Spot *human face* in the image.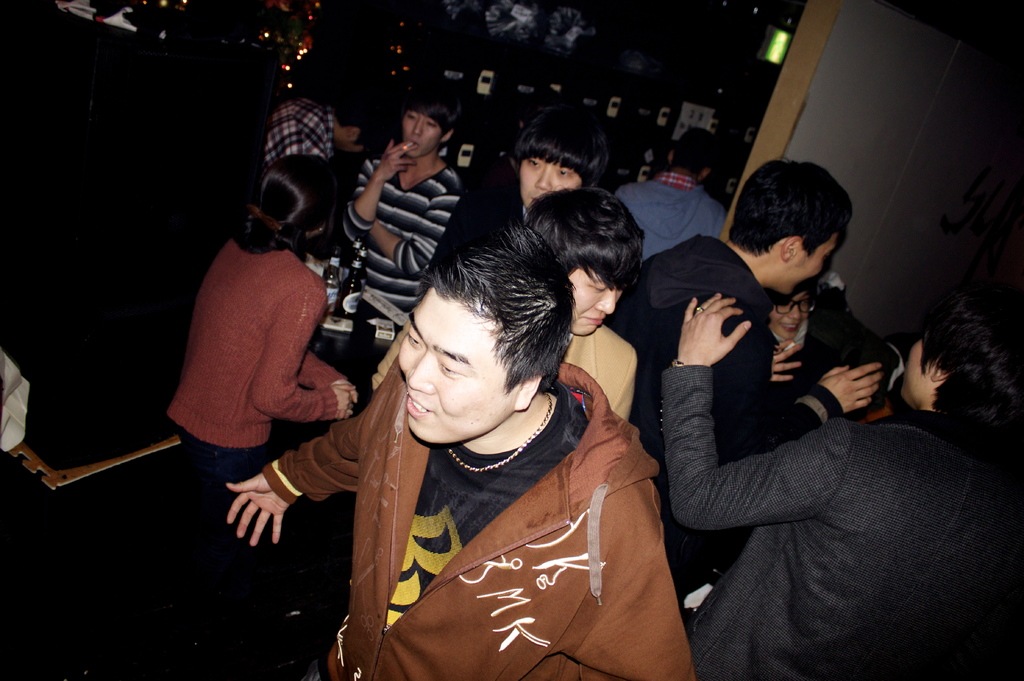
*human face* found at 388,109,443,164.
